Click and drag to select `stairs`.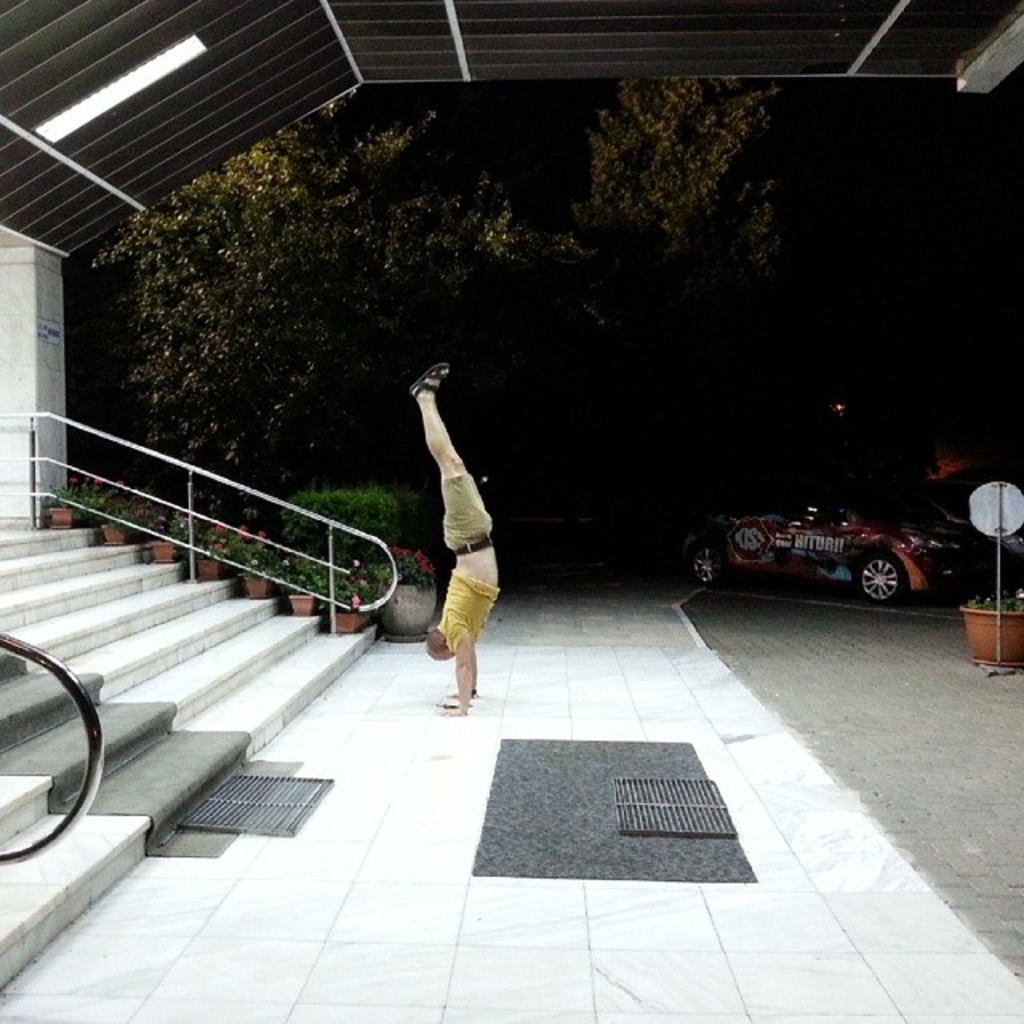
Selection: [x1=0, y1=520, x2=379, y2=982].
